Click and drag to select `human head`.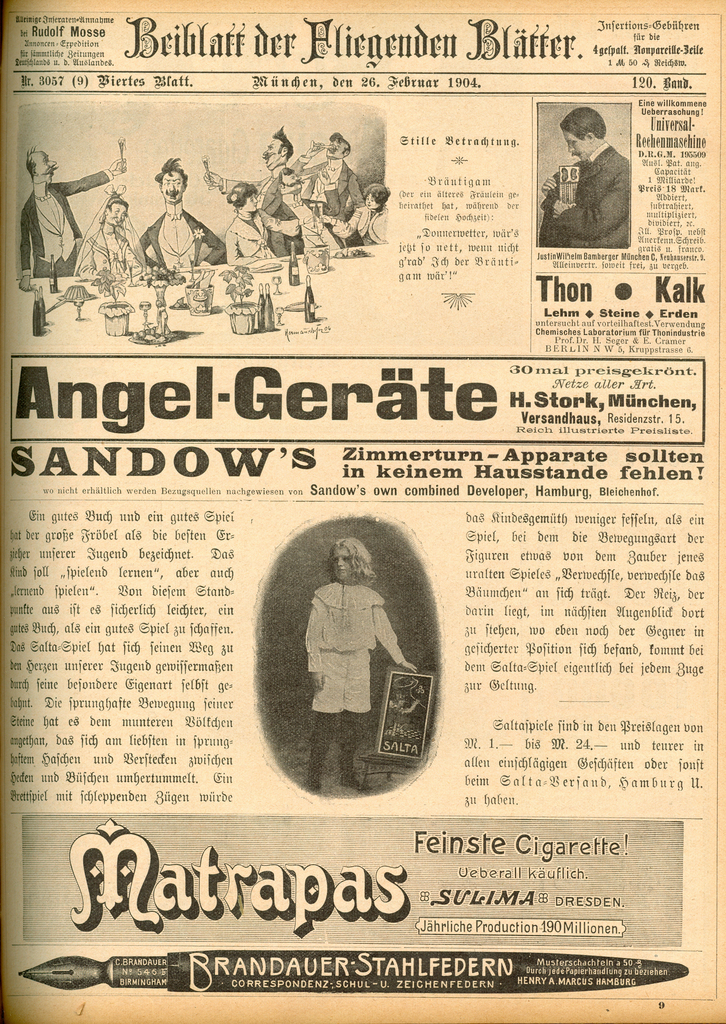
Selection: x1=327, y1=130, x2=351, y2=160.
